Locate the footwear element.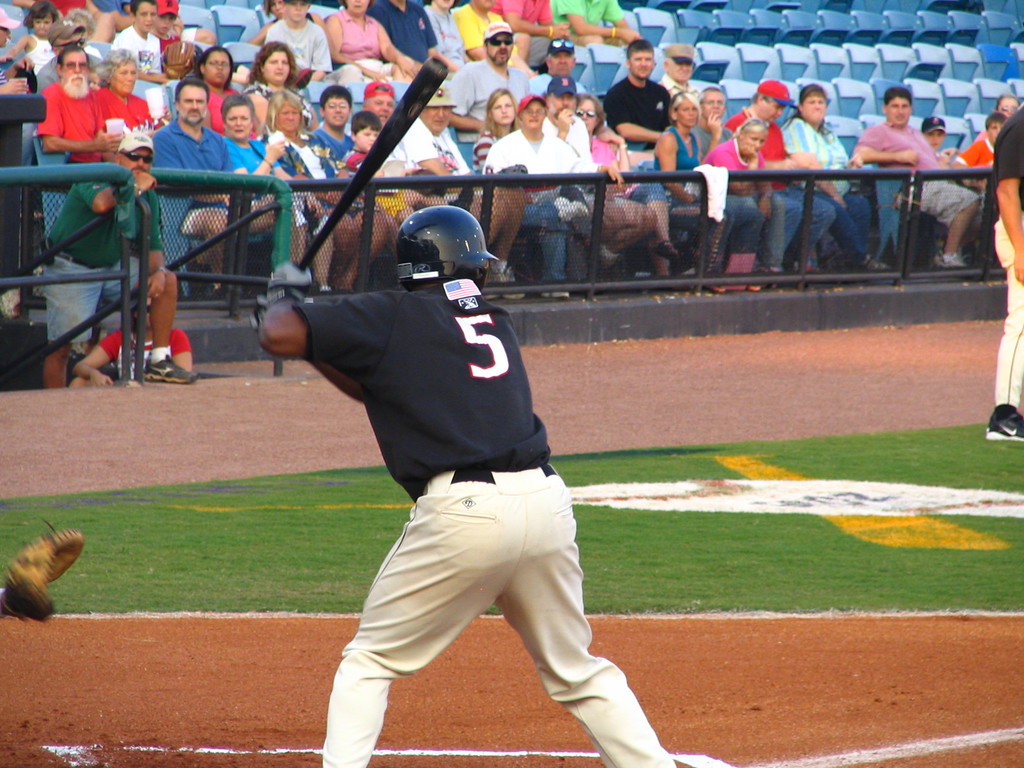
Element bbox: crop(199, 278, 231, 305).
